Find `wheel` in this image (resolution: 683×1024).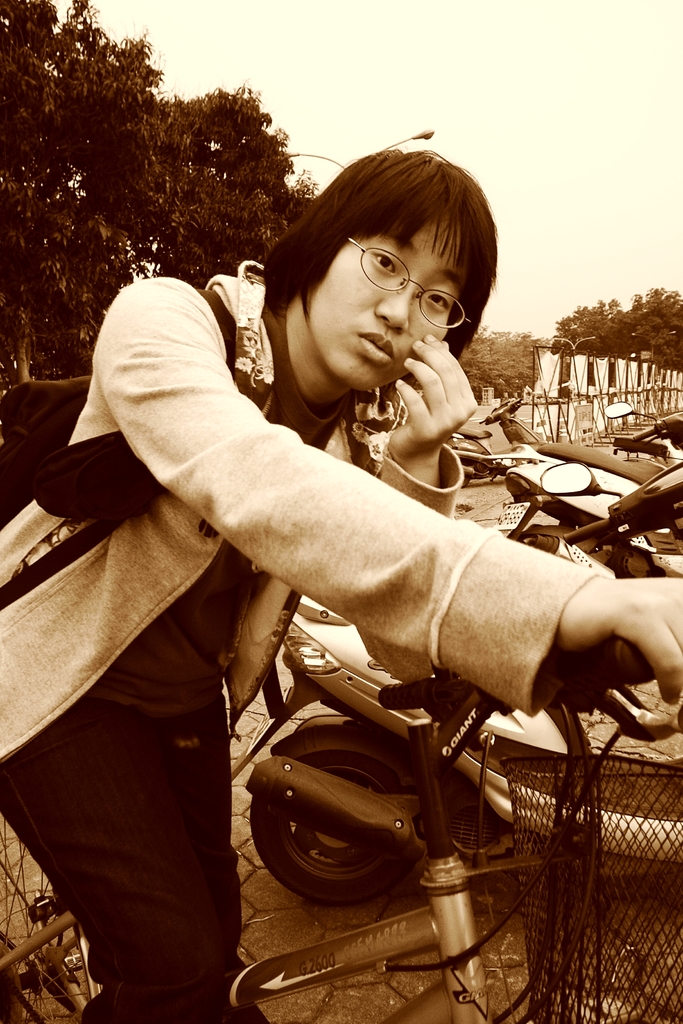
<box>0,822,103,1023</box>.
